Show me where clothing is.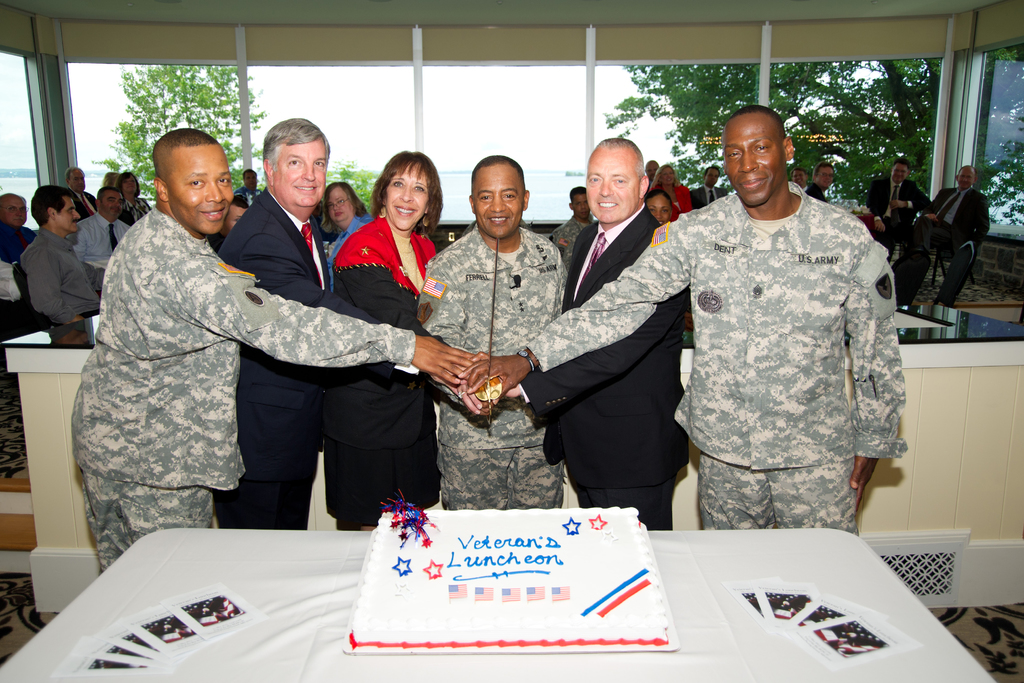
clothing is at <box>657,186,692,220</box>.
